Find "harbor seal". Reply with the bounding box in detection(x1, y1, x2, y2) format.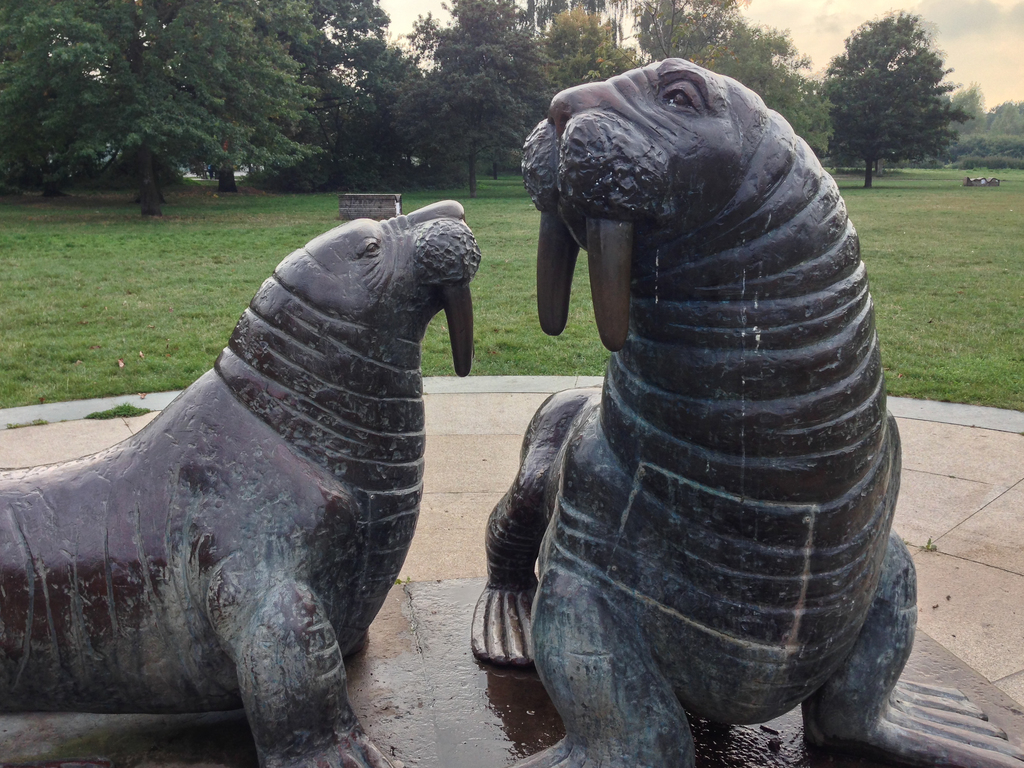
detection(50, 183, 463, 767).
